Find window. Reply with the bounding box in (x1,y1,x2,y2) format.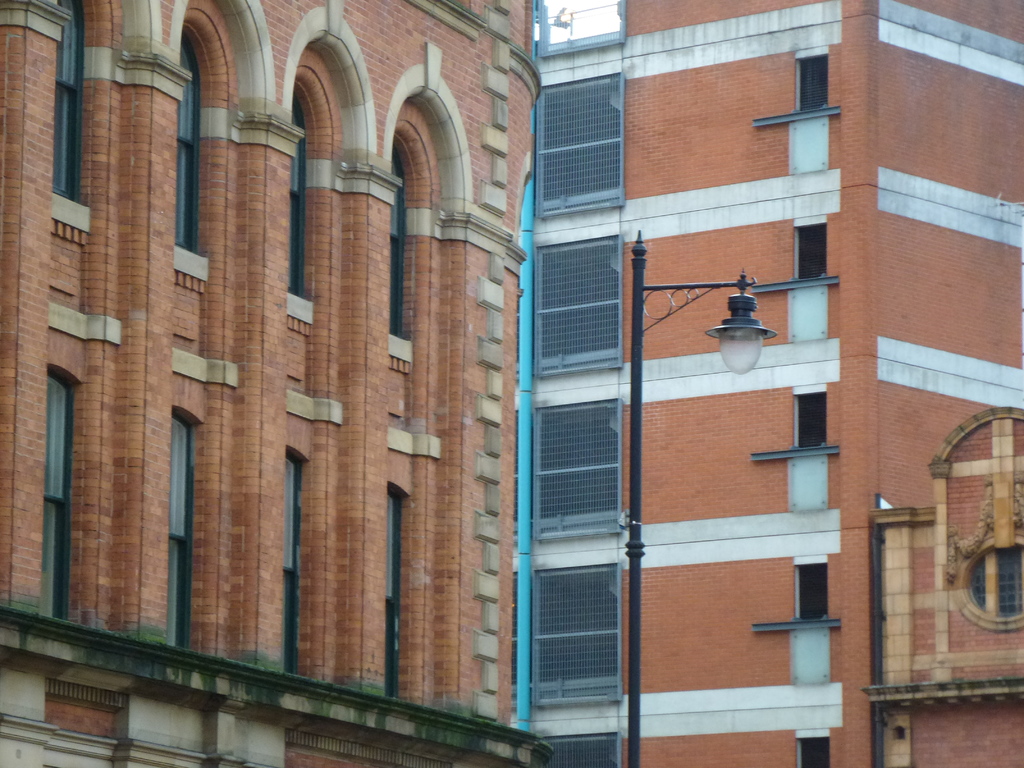
(536,77,625,204).
